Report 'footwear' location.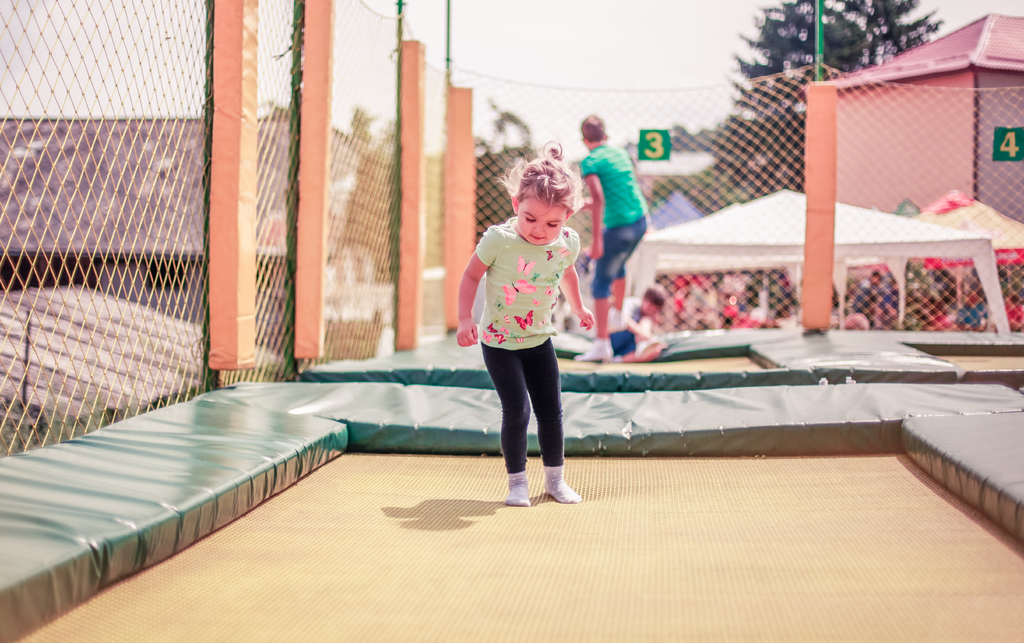
Report: box=[572, 342, 616, 362].
